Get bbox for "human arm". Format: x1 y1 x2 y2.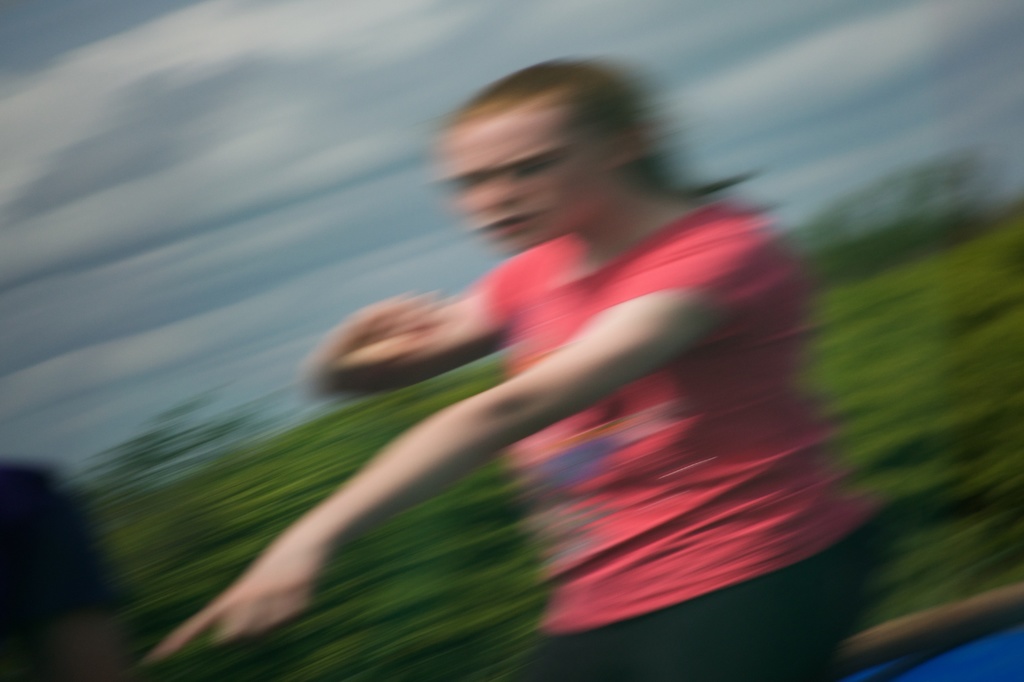
135 220 771 672.
